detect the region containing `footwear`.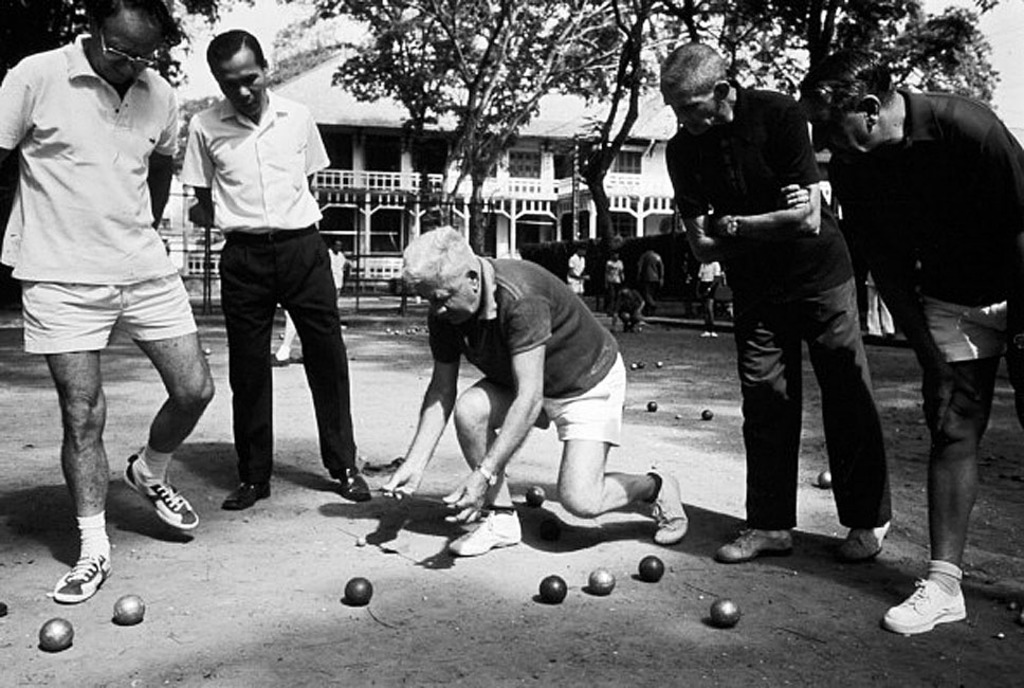
region(327, 463, 371, 502).
